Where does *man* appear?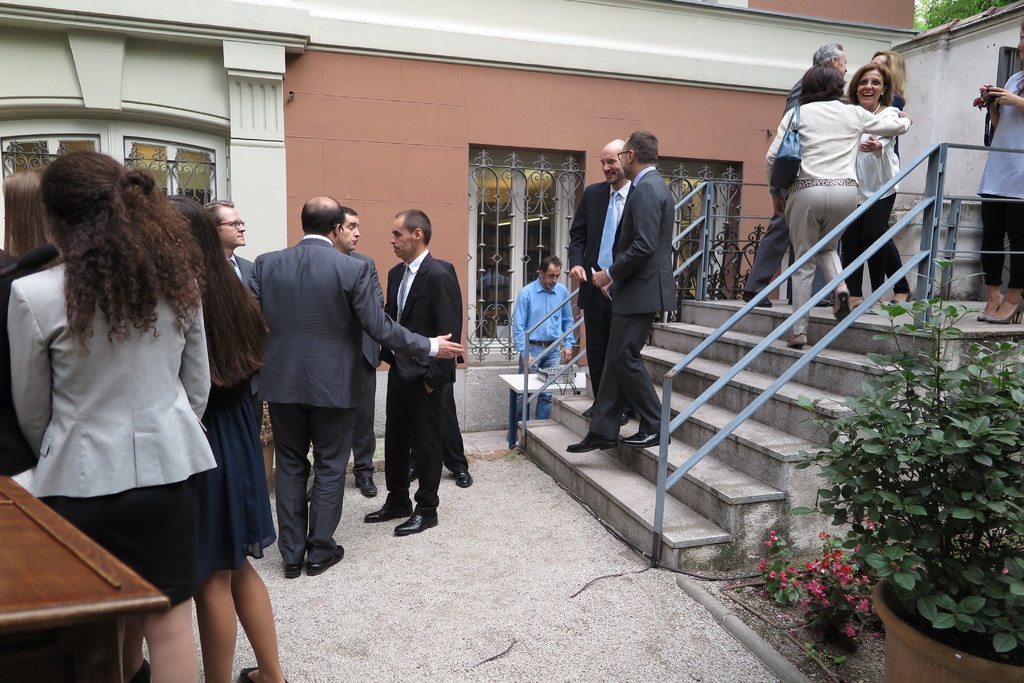
Appears at [253, 198, 467, 572].
